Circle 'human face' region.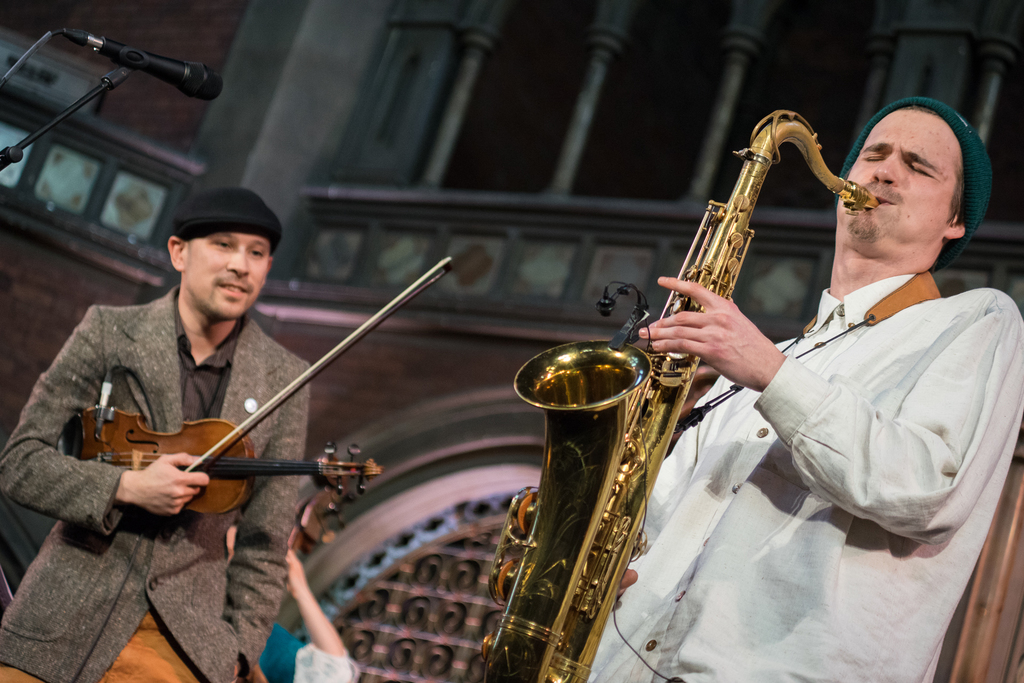
Region: crop(836, 110, 960, 247).
